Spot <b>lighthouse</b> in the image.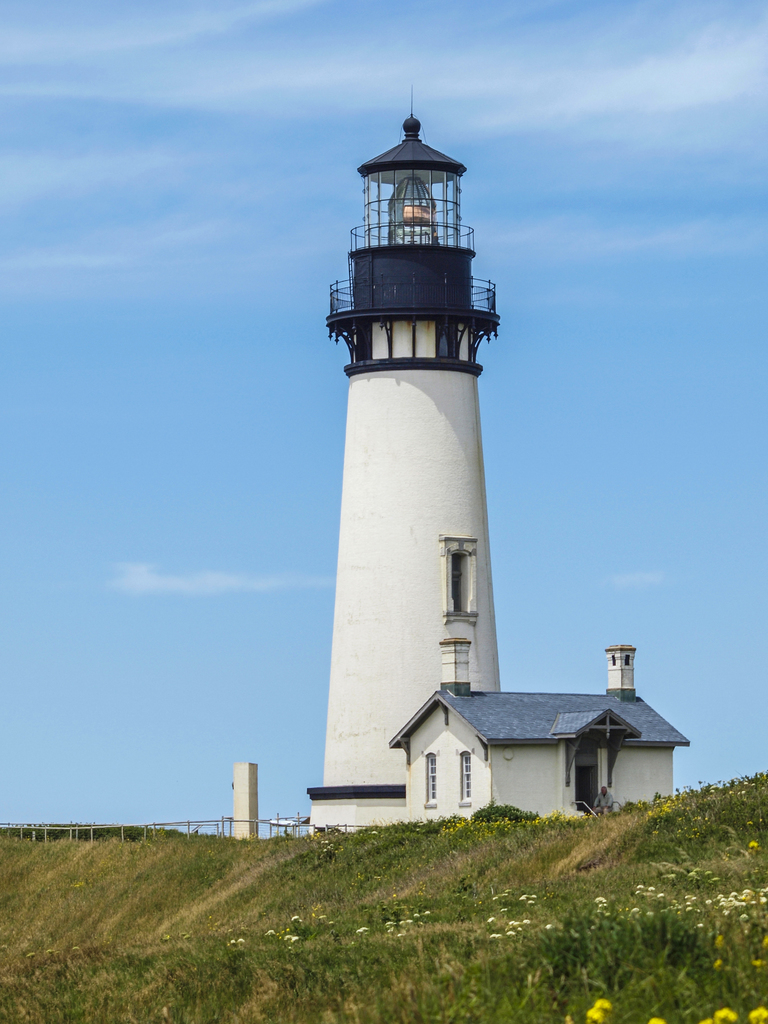
<b>lighthouse</b> found at 317,93,566,762.
